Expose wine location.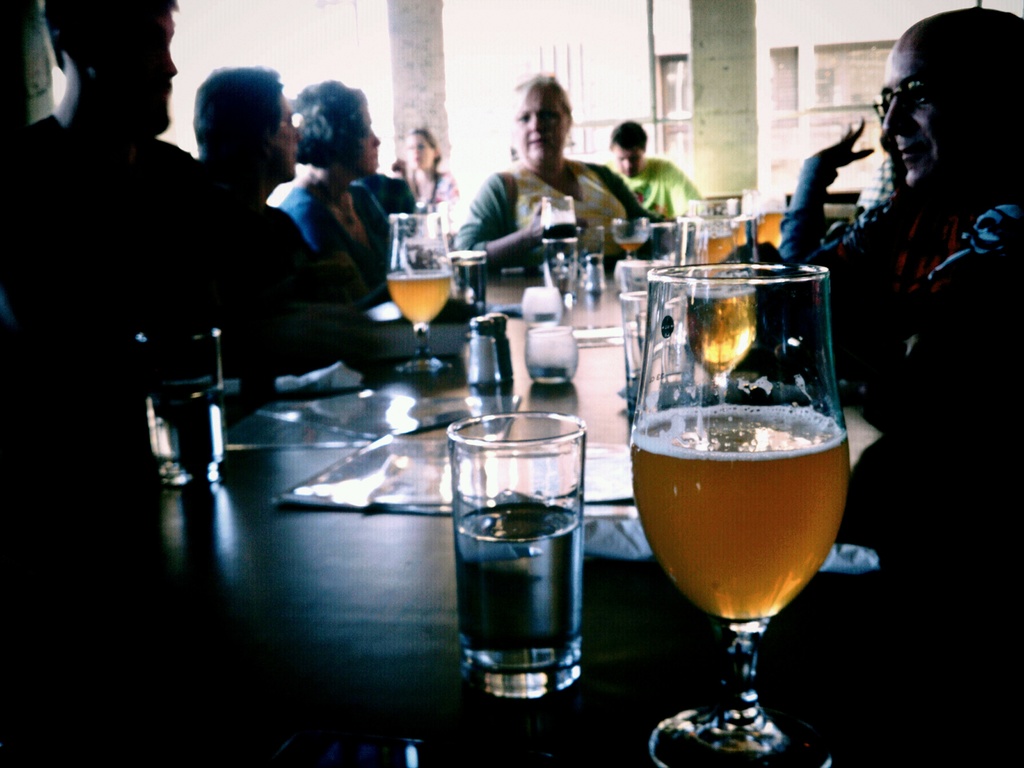
Exposed at [x1=618, y1=243, x2=860, y2=744].
